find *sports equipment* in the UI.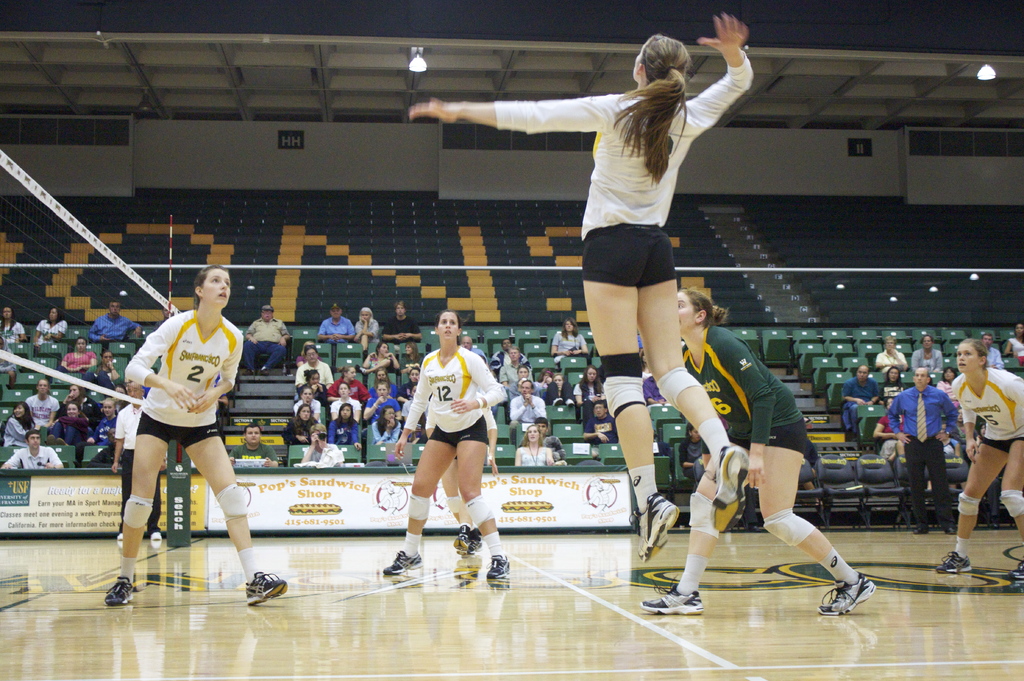
UI element at 452/525/470/552.
